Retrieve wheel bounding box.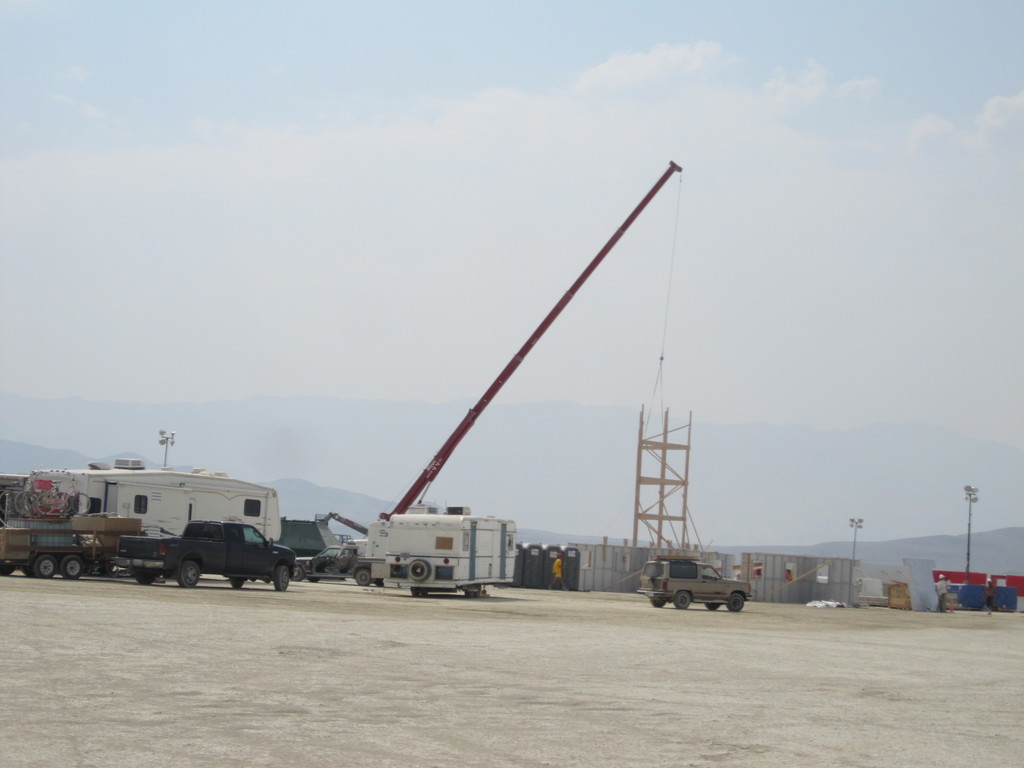
Bounding box: [x1=131, y1=568, x2=153, y2=586].
